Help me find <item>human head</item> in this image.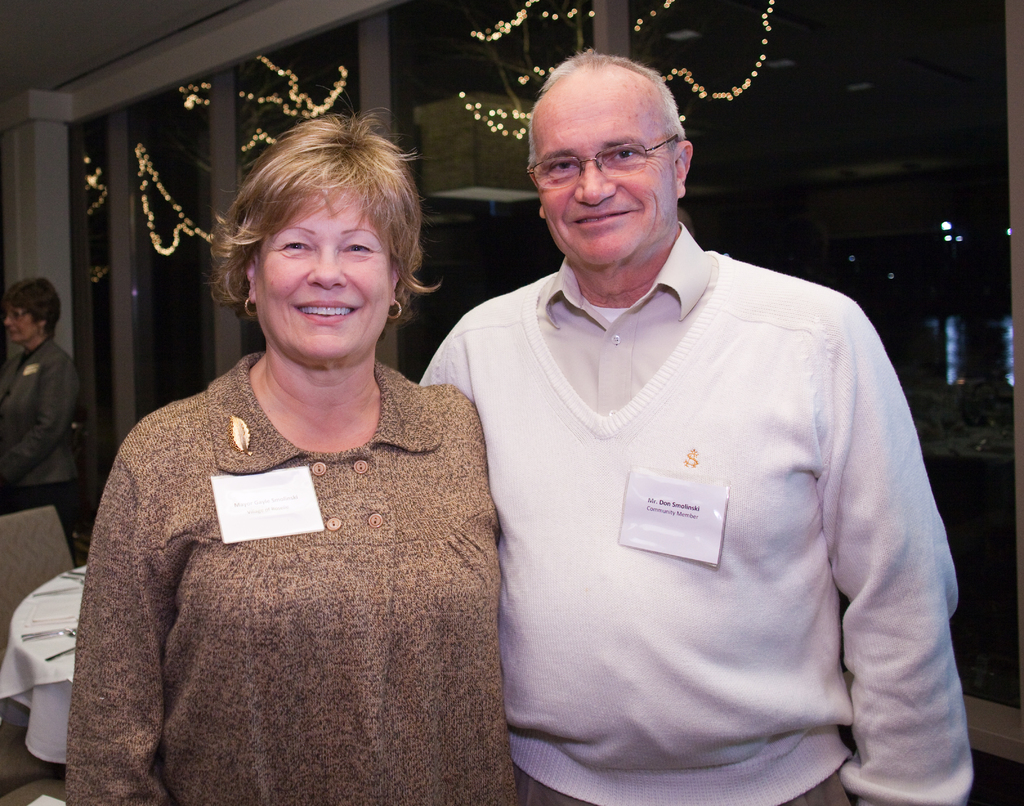
Found it: locate(0, 277, 65, 344).
